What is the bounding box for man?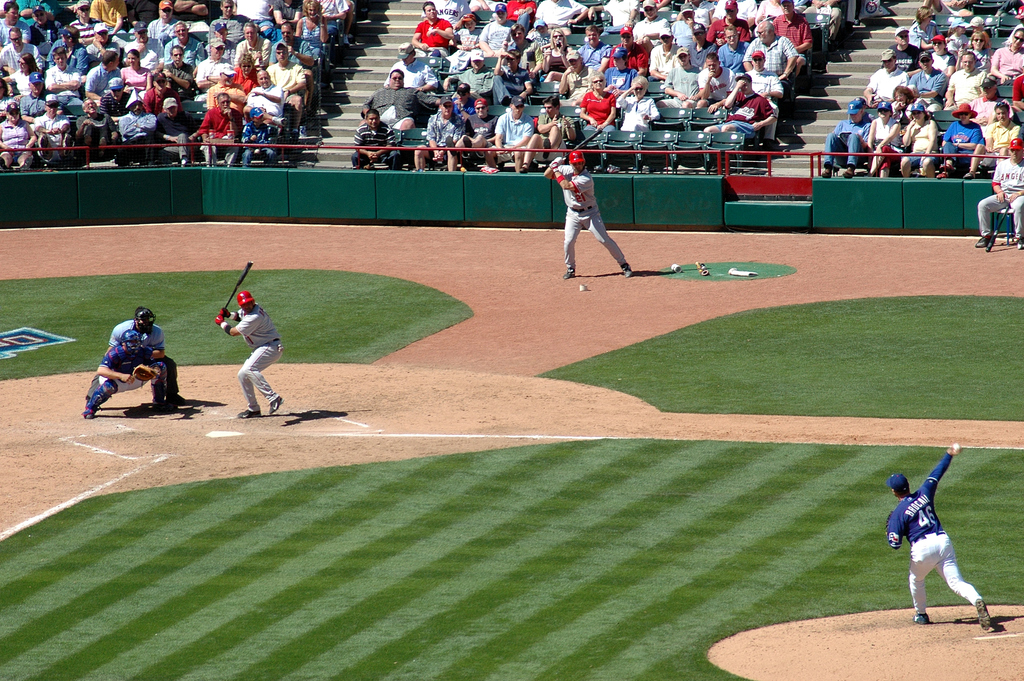
bbox(607, 26, 653, 78).
